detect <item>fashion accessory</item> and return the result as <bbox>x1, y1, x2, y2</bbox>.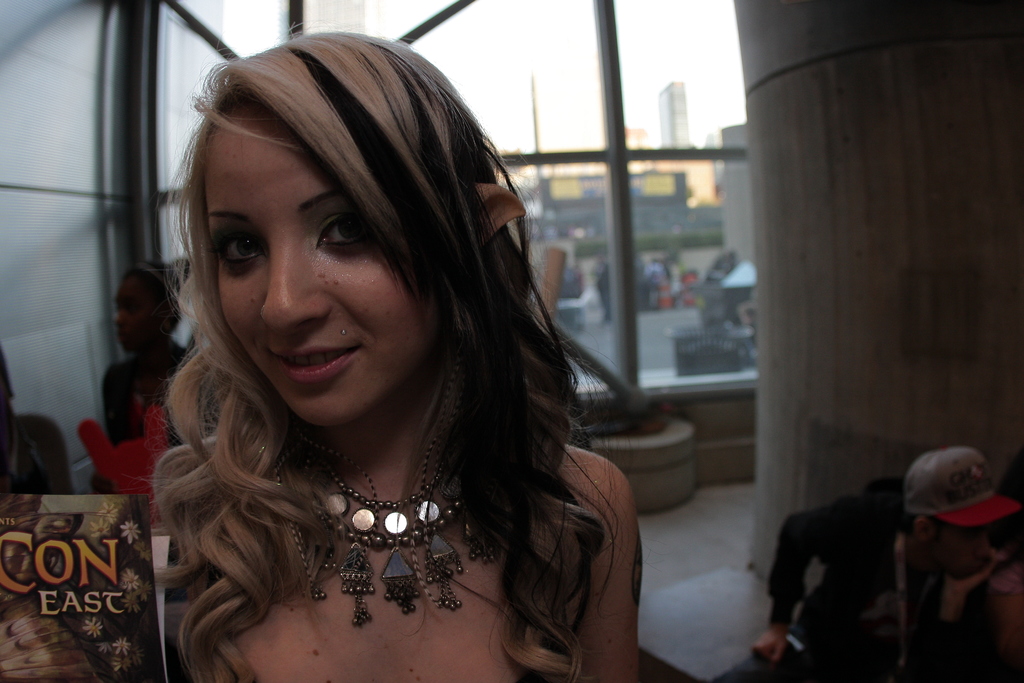
<bbox>250, 362, 502, 635</bbox>.
